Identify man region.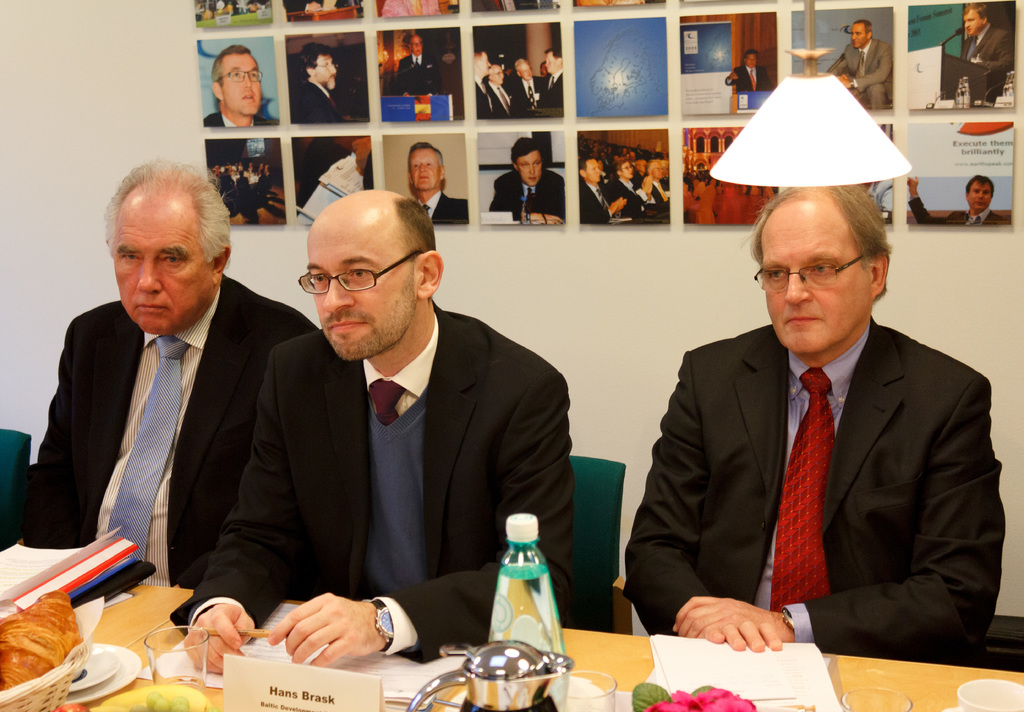
Region: [left=410, top=142, right=469, bottom=224].
